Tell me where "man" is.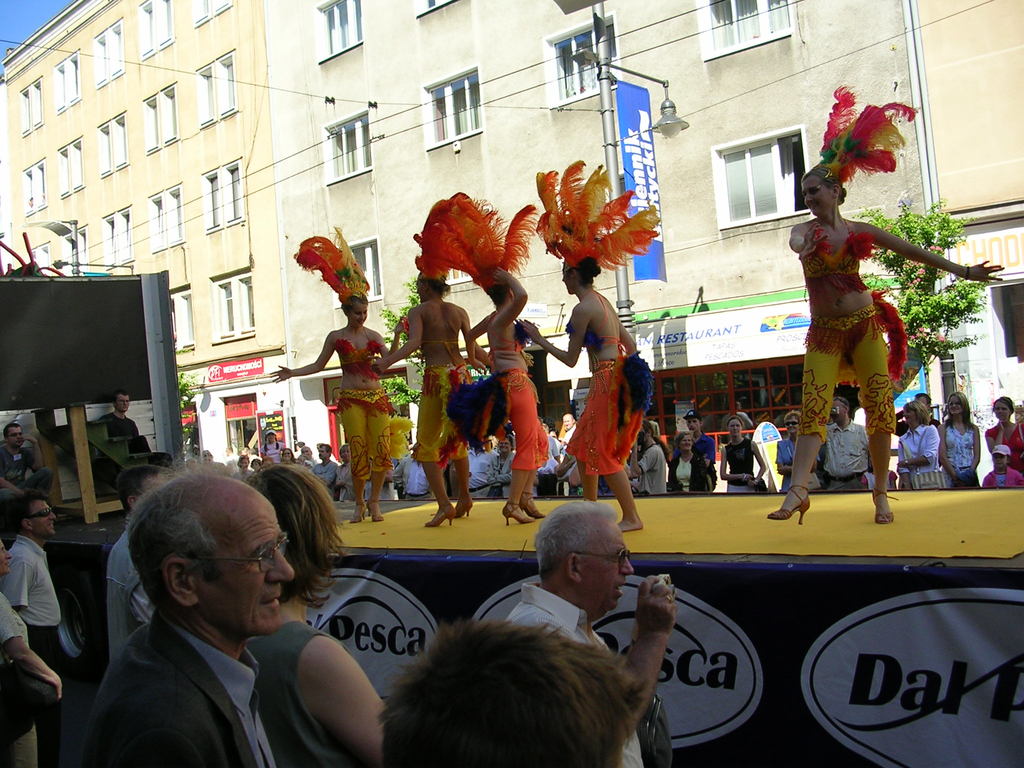
"man" is at Rect(96, 392, 152, 493).
